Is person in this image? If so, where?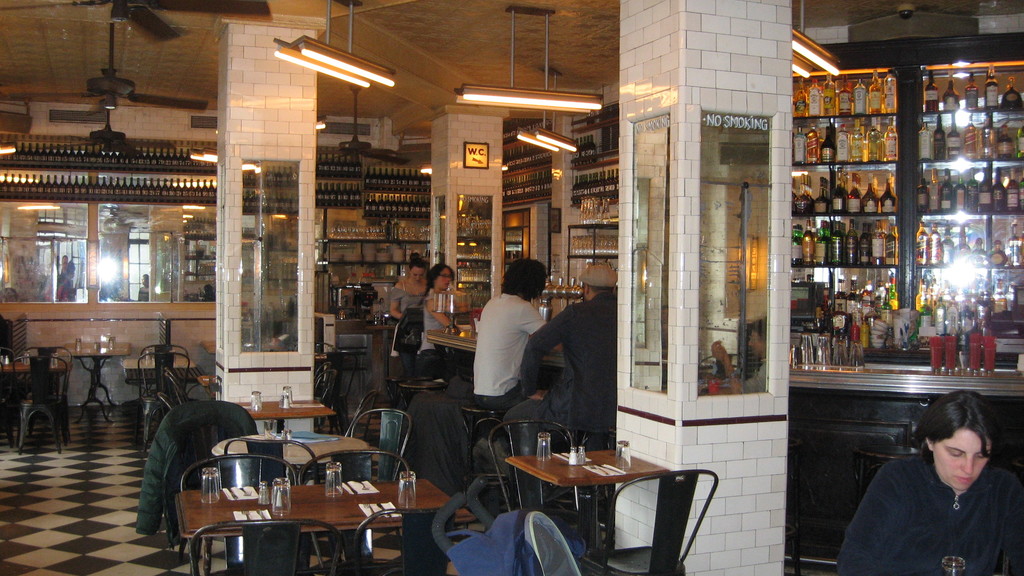
Yes, at 711, 319, 767, 396.
